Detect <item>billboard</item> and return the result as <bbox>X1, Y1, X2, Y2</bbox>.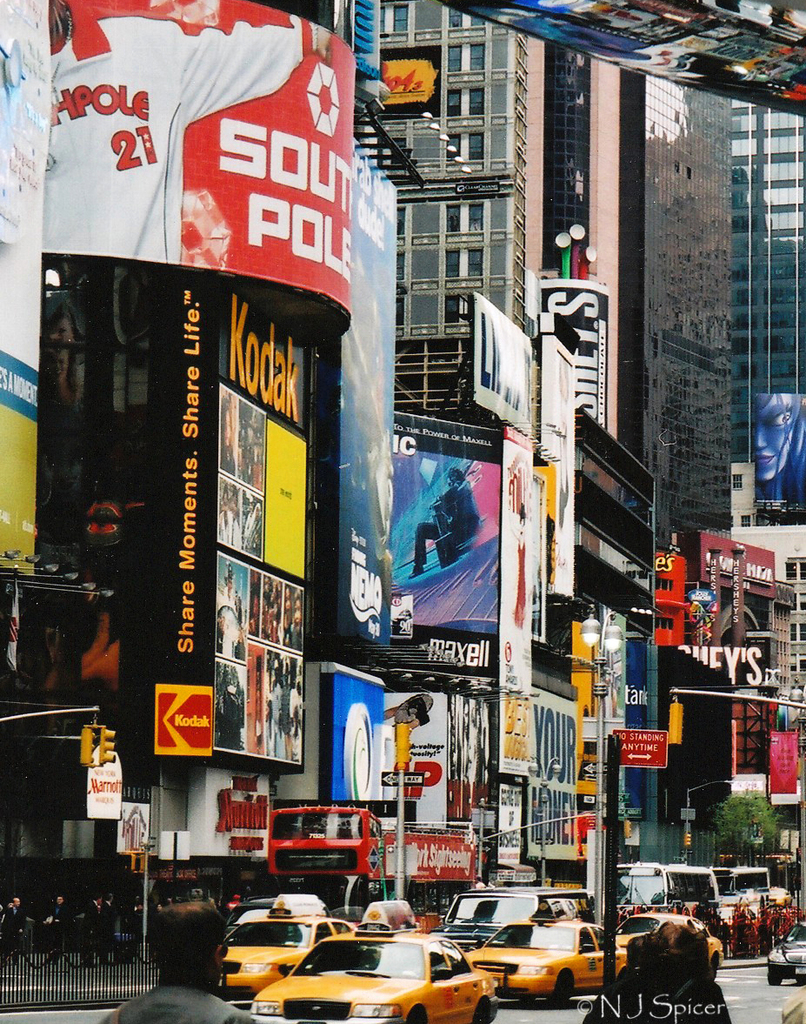
<bbox>321, 672, 392, 797</bbox>.
